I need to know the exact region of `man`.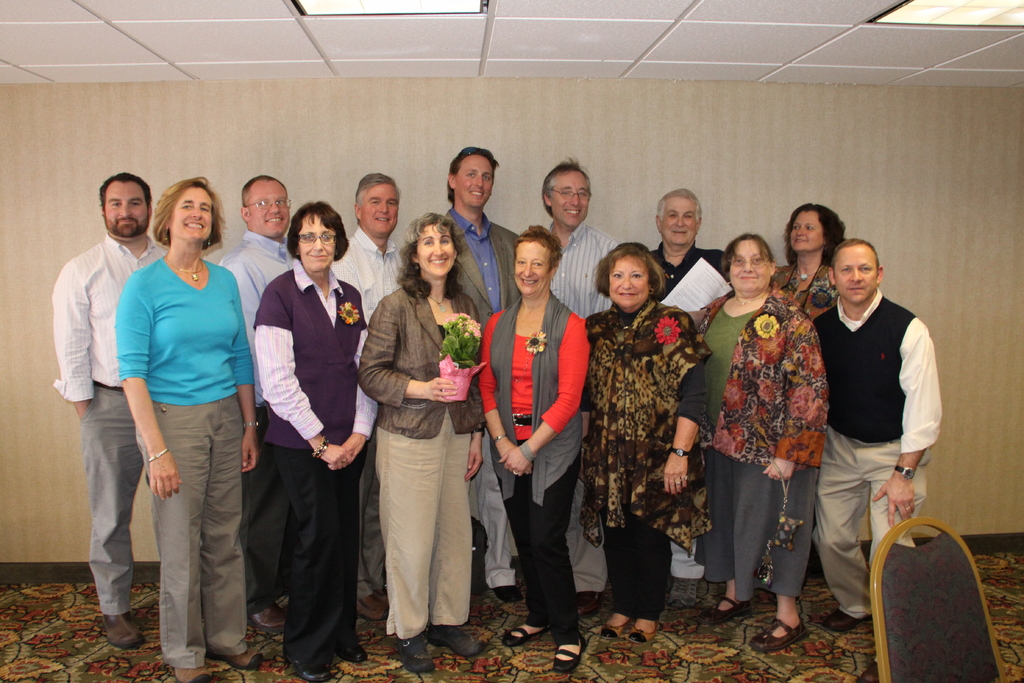
Region: bbox(436, 142, 528, 605).
